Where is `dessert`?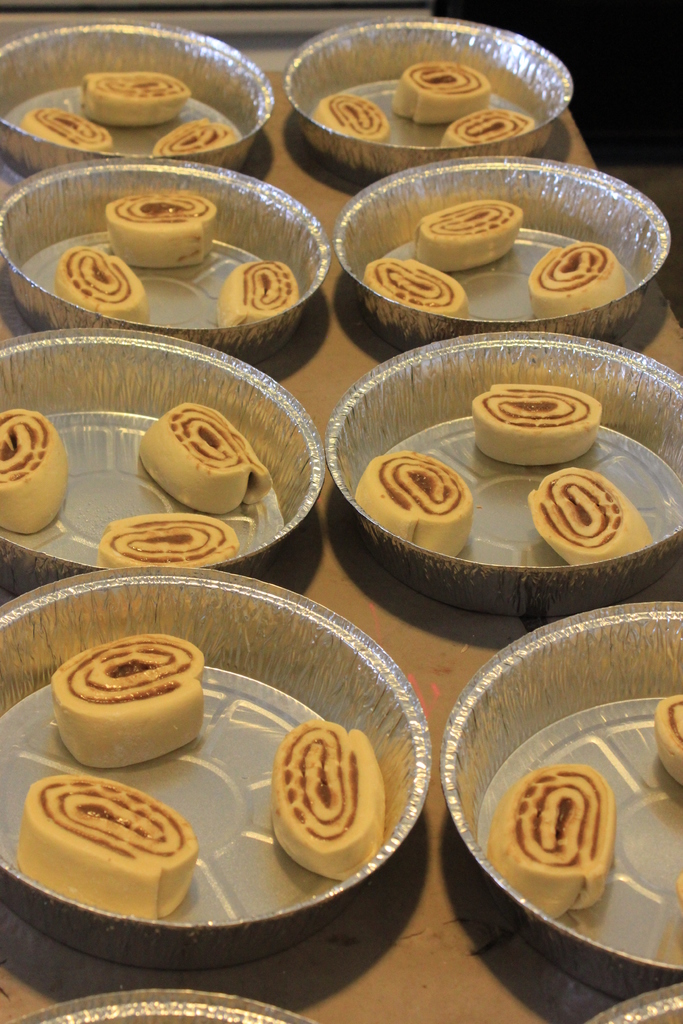
{"left": 361, "top": 254, "right": 471, "bottom": 323}.
